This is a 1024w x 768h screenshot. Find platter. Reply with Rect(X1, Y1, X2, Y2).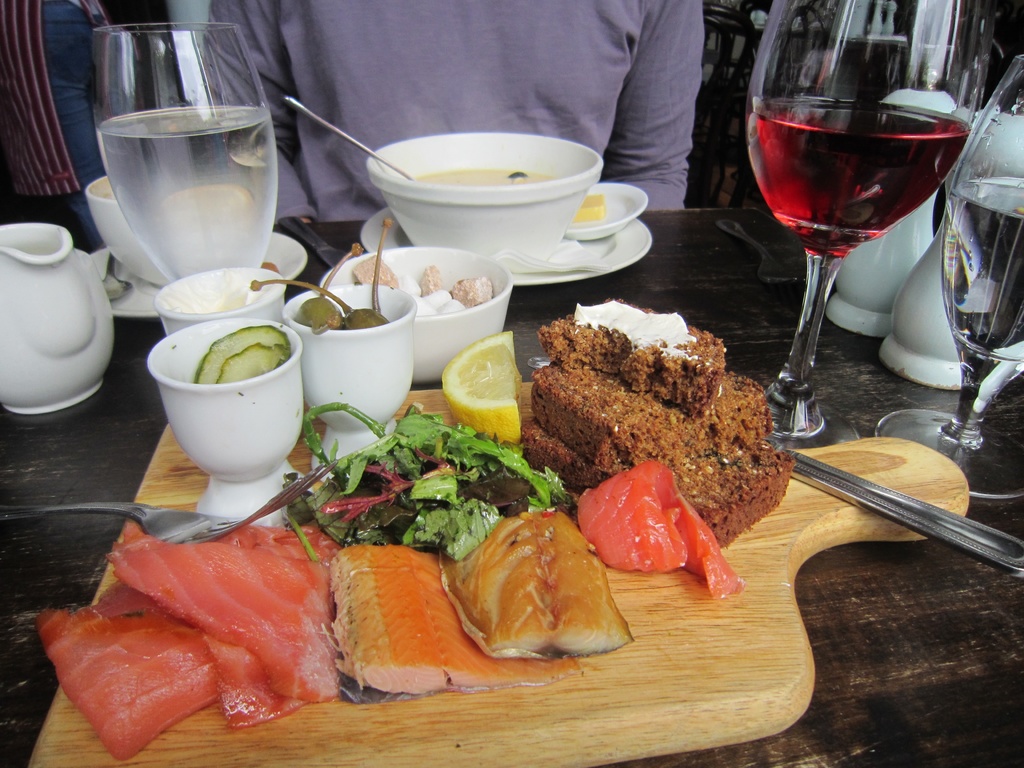
Rect(88, 234, 307, 308).
